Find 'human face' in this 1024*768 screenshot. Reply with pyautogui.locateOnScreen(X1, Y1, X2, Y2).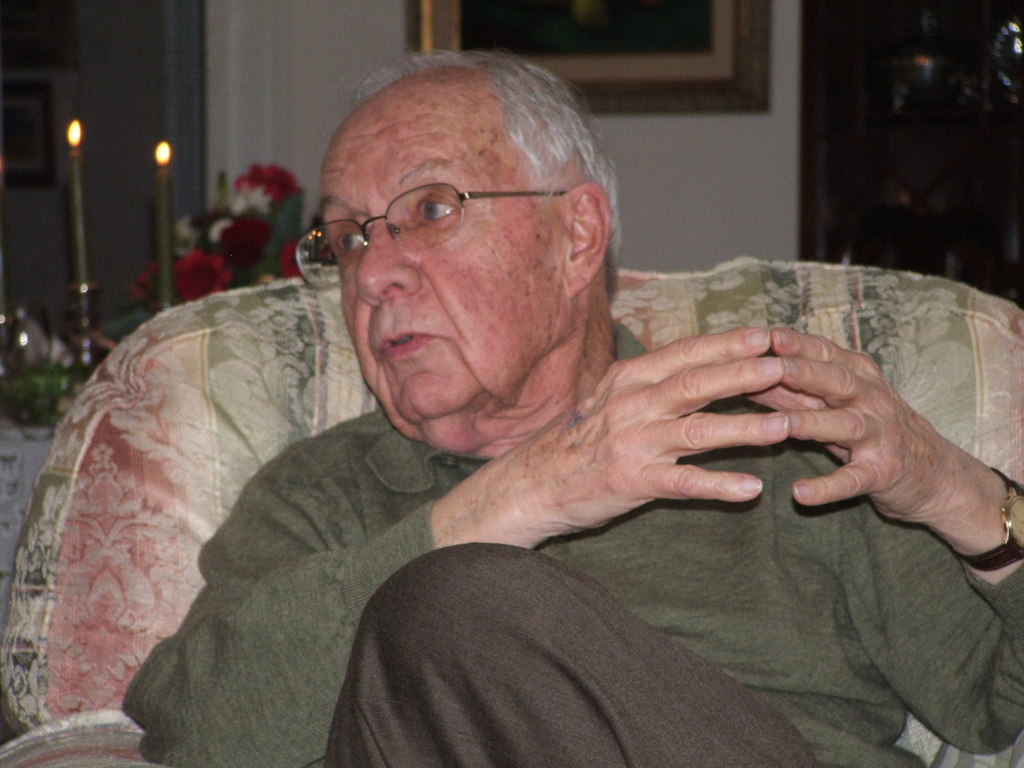
pyautogui.locateOnScreen(317, 124, 561, 422).
